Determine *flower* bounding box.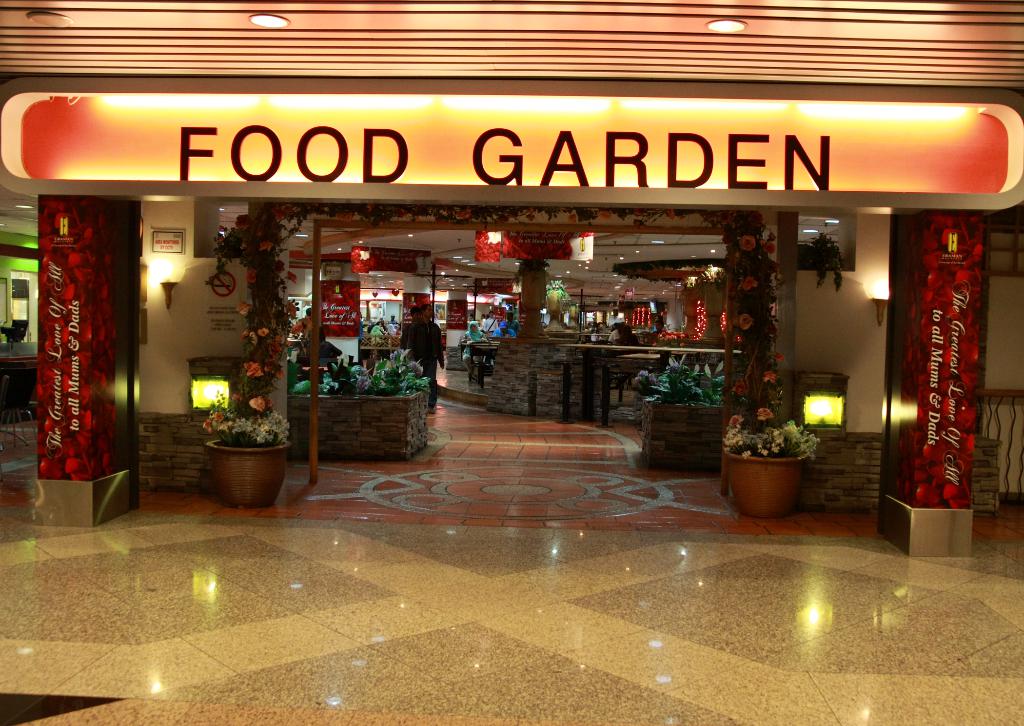
Determined: [left=243, top=358, right=264, bottom=380].
